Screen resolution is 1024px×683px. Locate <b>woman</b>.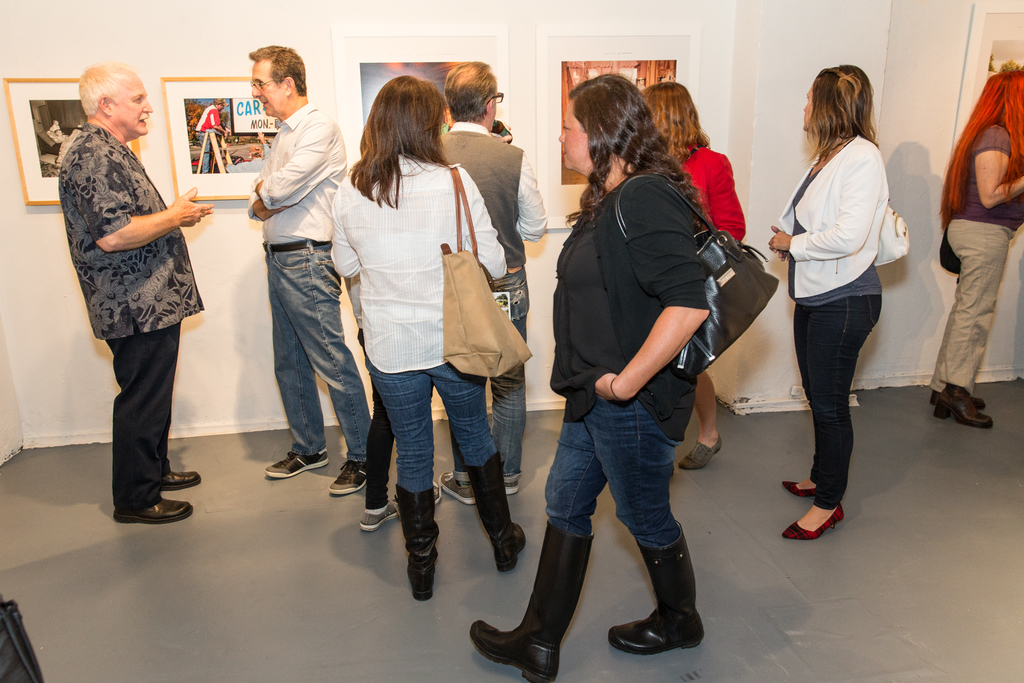
332/78/546/596.
